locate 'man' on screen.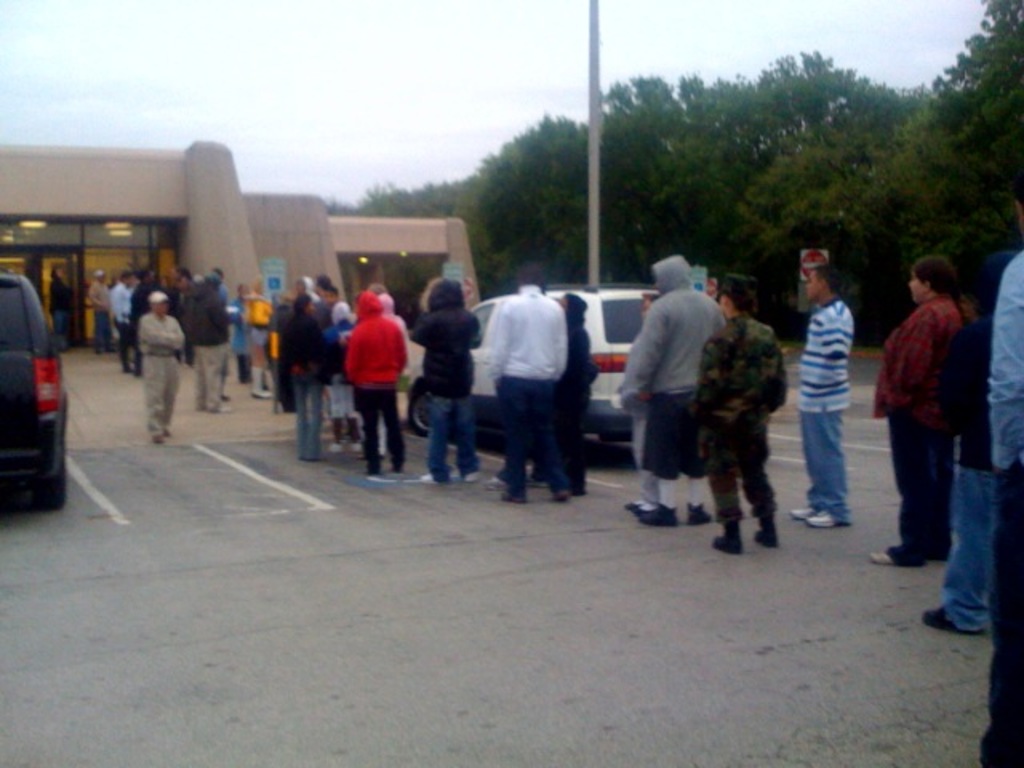
On screen at locate(795, 262, 861, 523).
